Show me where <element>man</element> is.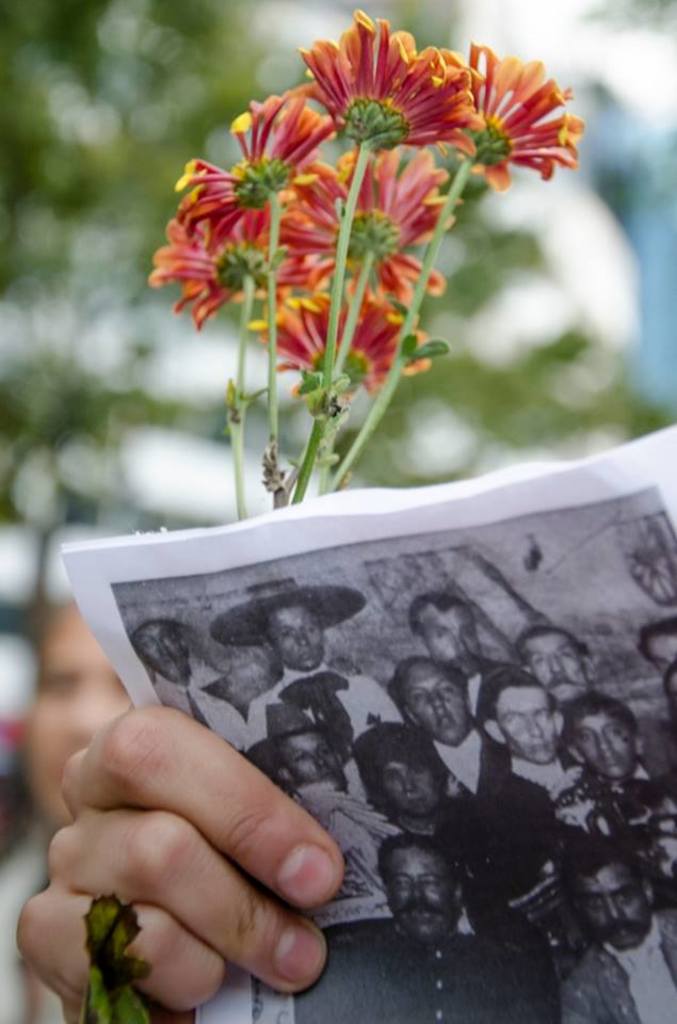
<element>man</element> is at region(391, 654, 518, 793).
